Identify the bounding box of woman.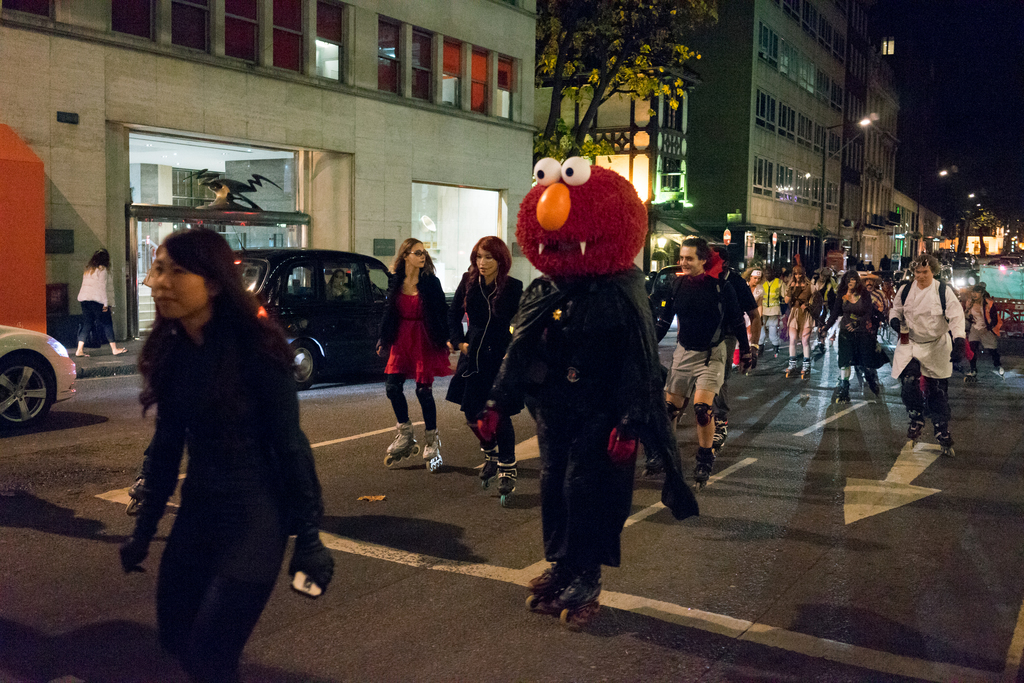
crop(810, 267, 835, 350).
